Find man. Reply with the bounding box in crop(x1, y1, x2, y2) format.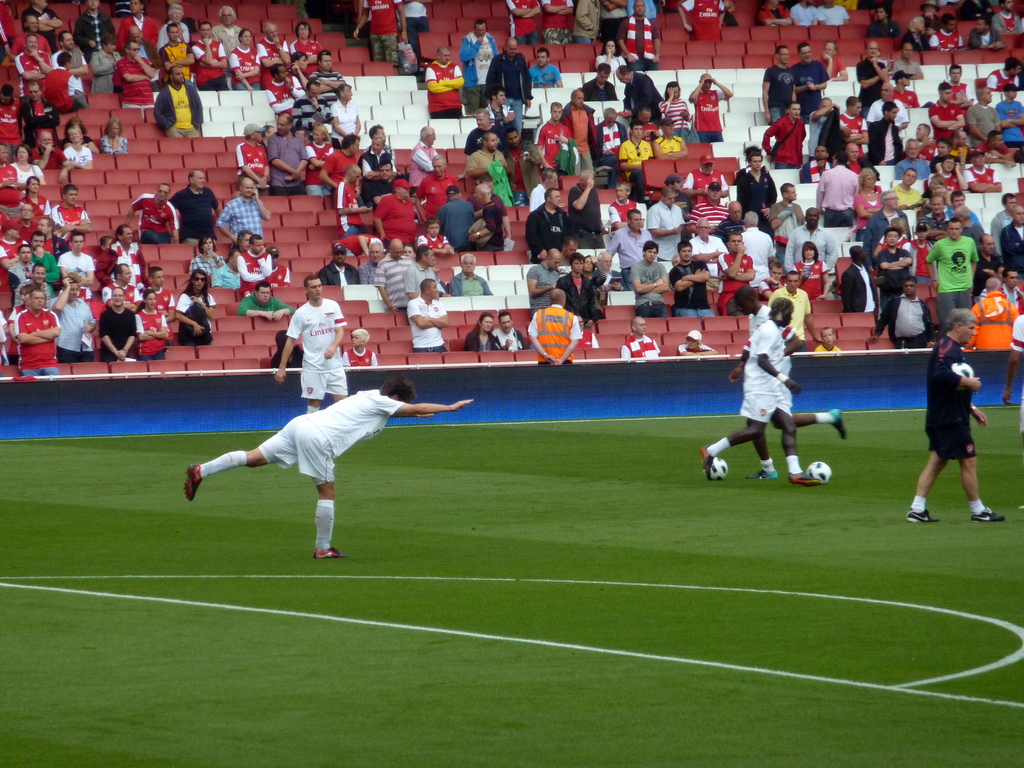
crop(56, 218, 93, 280).
